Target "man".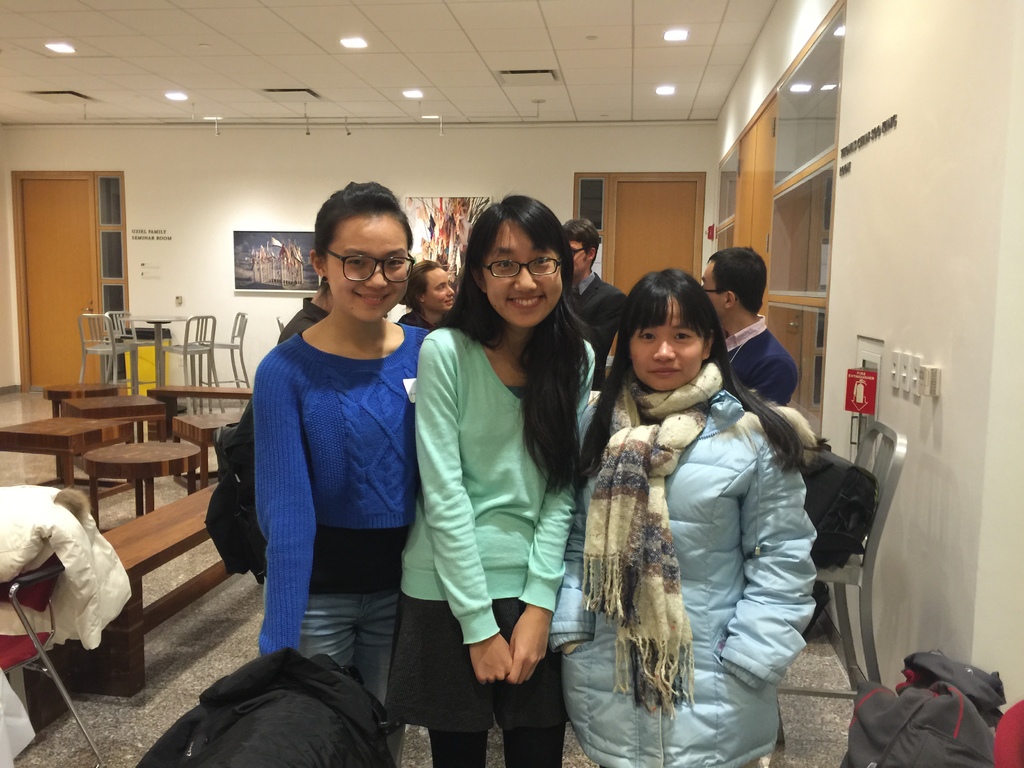
Target region: {"x1": 280, "y1": 269, "x2": 338, "y2": 345}.
